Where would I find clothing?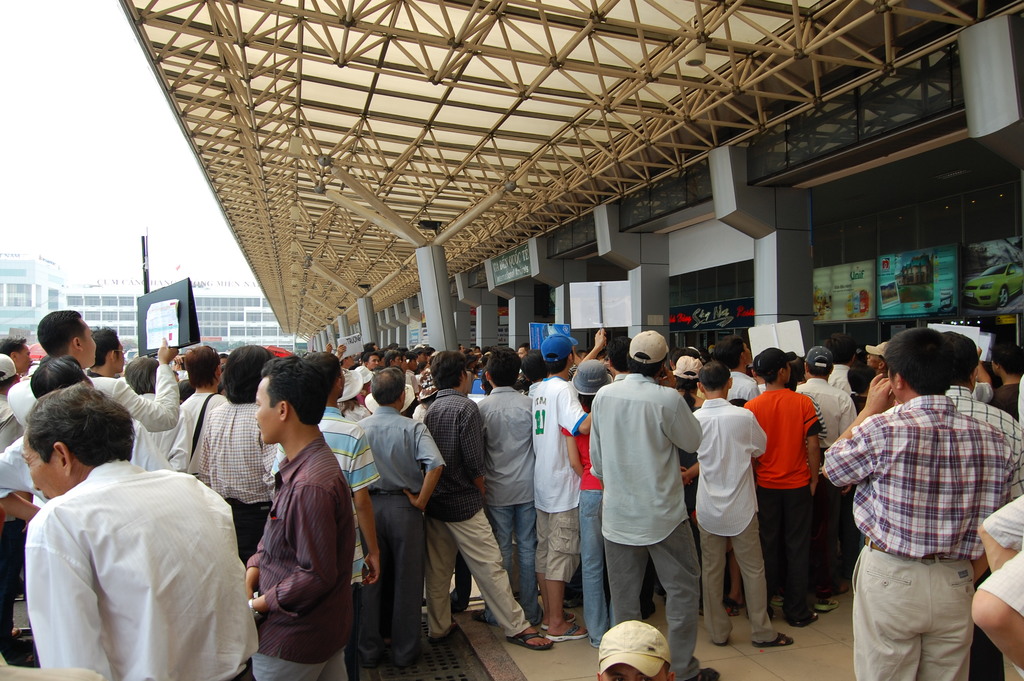
At [x1=179, y1=389, x2=218, y2=481].
